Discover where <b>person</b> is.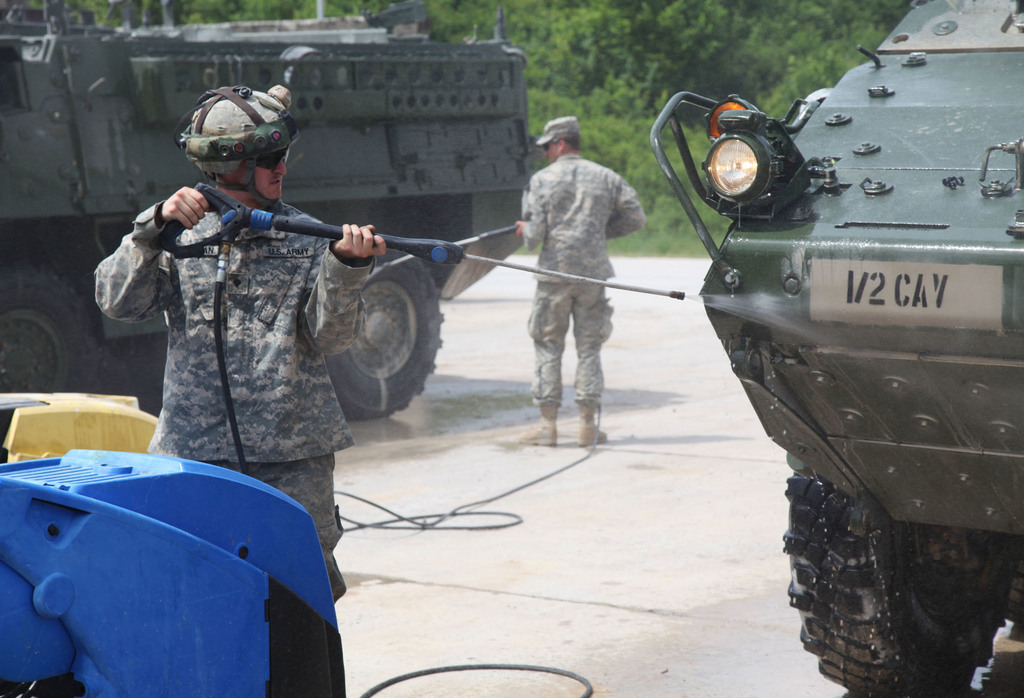
Discovered at select_region(113, 69, 383, 569).
